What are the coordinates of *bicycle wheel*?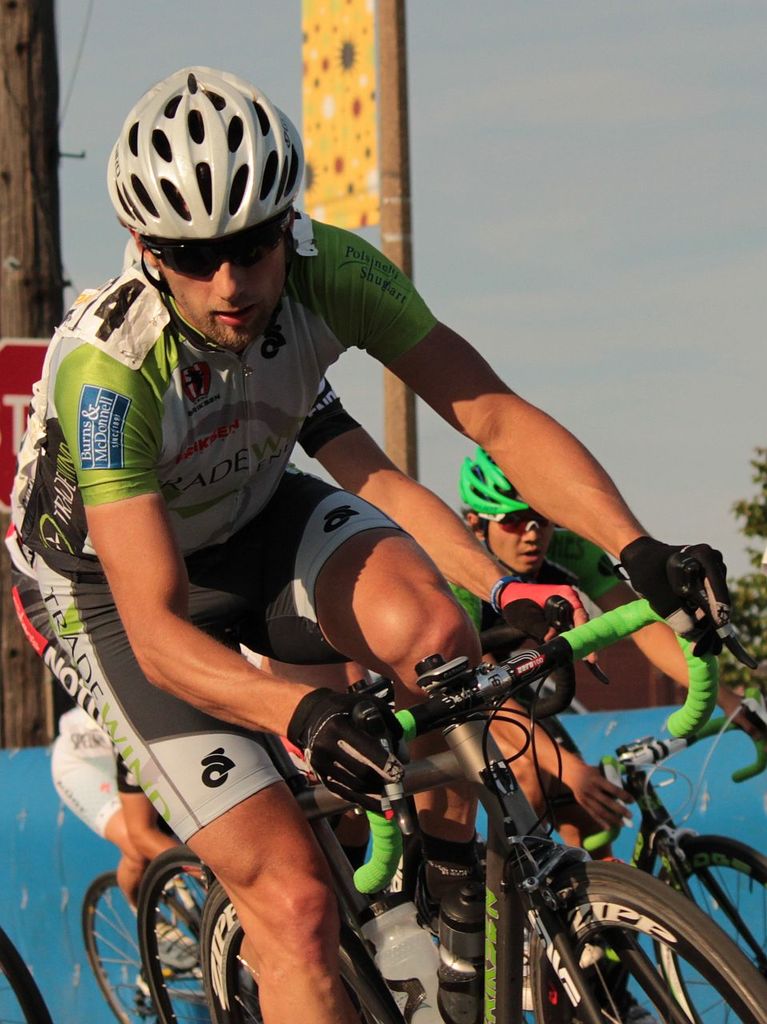
{"x1": 82, "y1": 877, "x2": 206, "y2": 1023}.
